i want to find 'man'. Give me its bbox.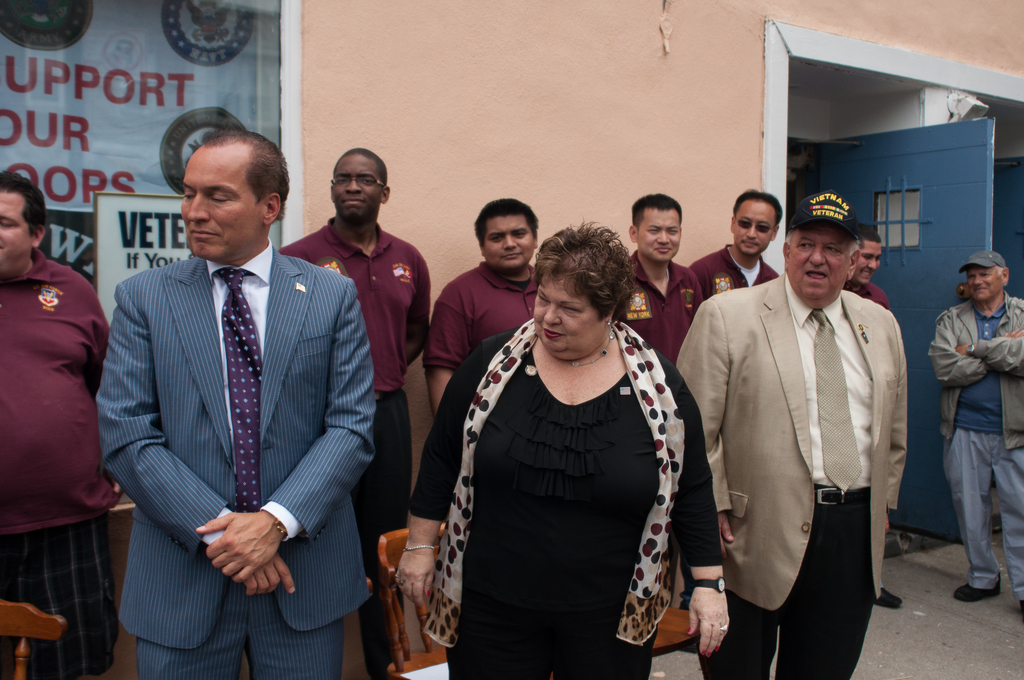
pyautogui.locateOnScreen(844, 220, 901, 609).
